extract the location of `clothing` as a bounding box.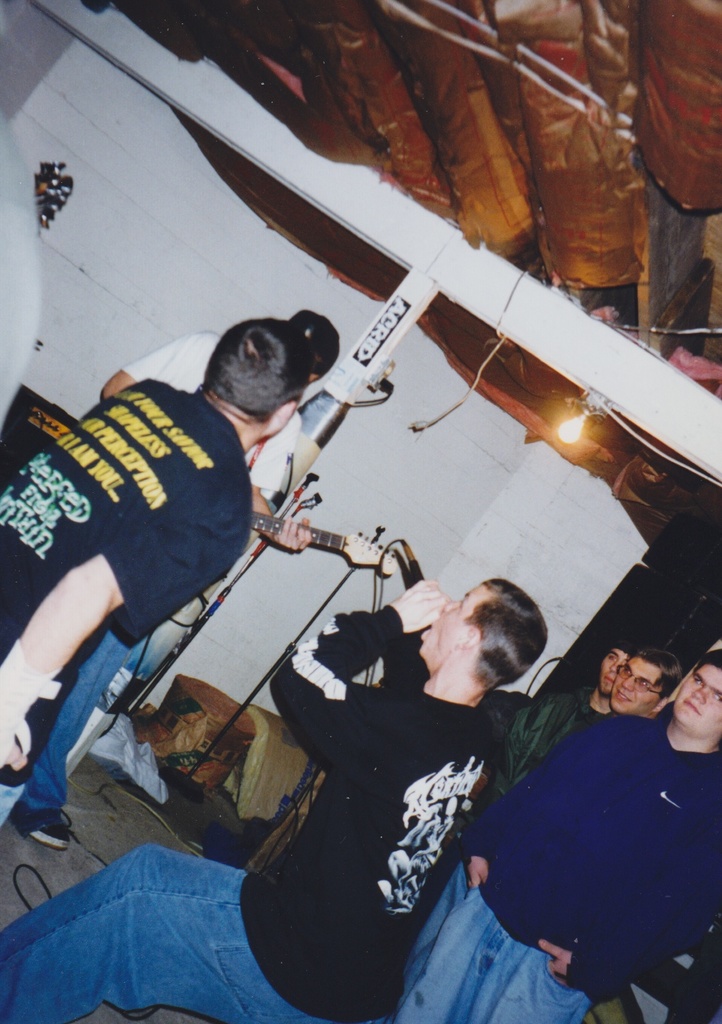
502, 681, 612, 784.
